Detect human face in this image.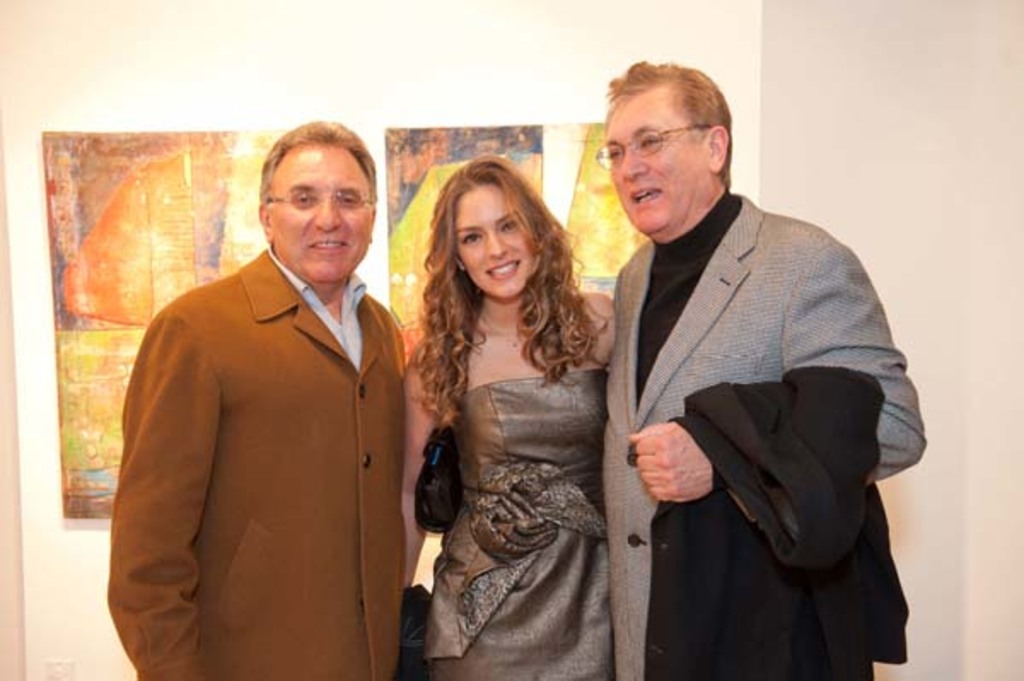
Detection: select_region(596, 80, 707, 234).
